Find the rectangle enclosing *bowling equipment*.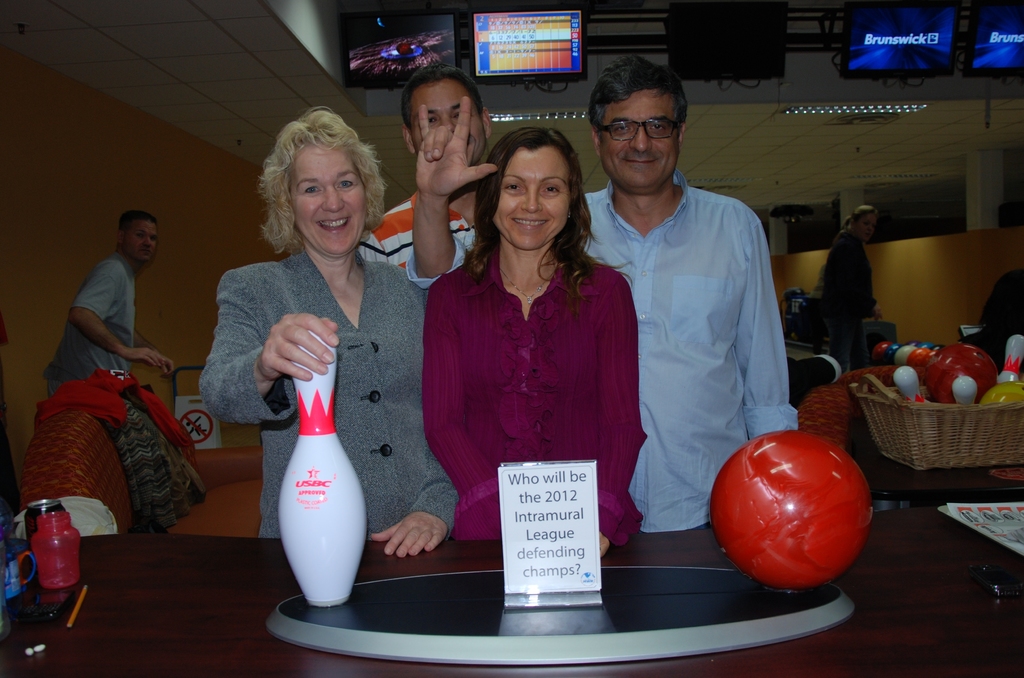
<bbox>996, 339, 1023, 382</bbox>.
